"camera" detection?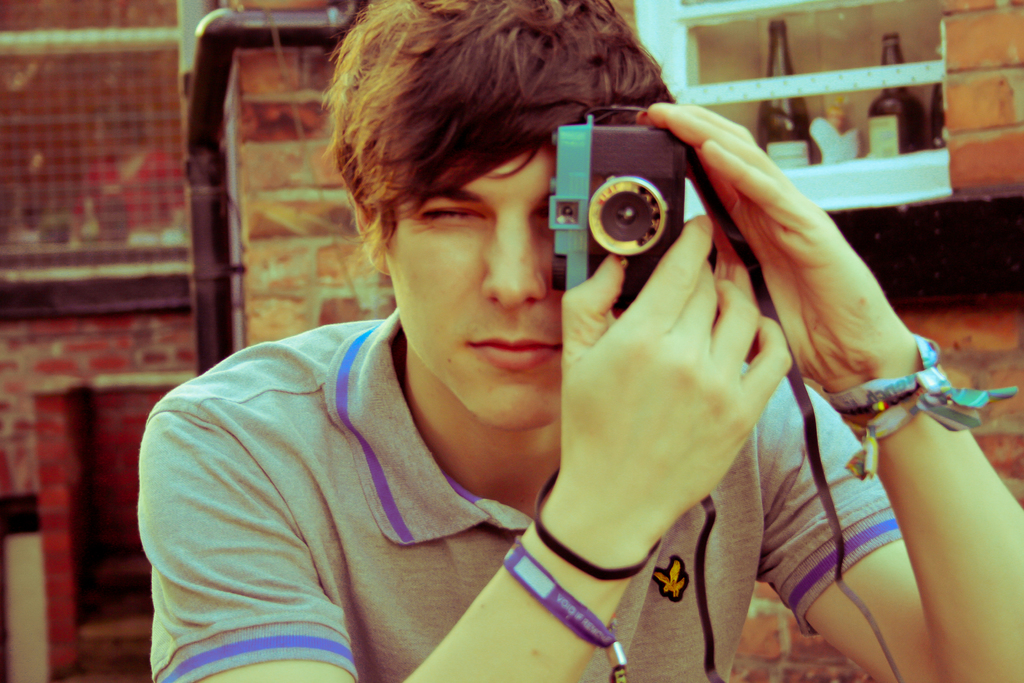
[548, 117, 691, 313]
